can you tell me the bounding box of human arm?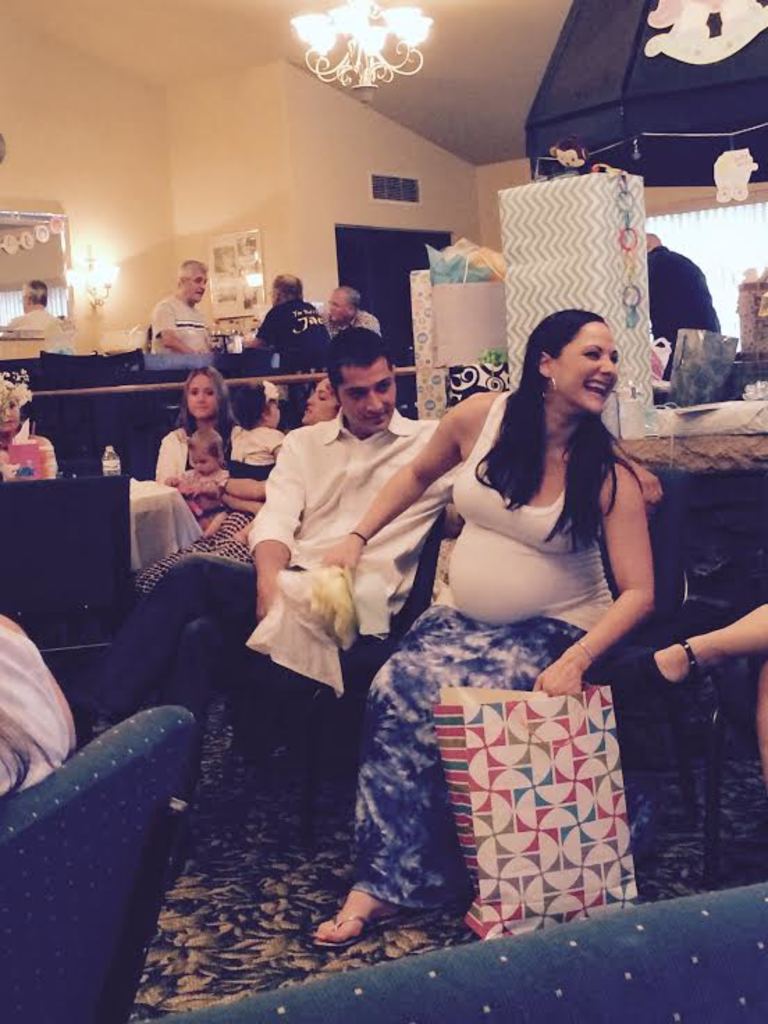
region(651, 598, 767, 685).
